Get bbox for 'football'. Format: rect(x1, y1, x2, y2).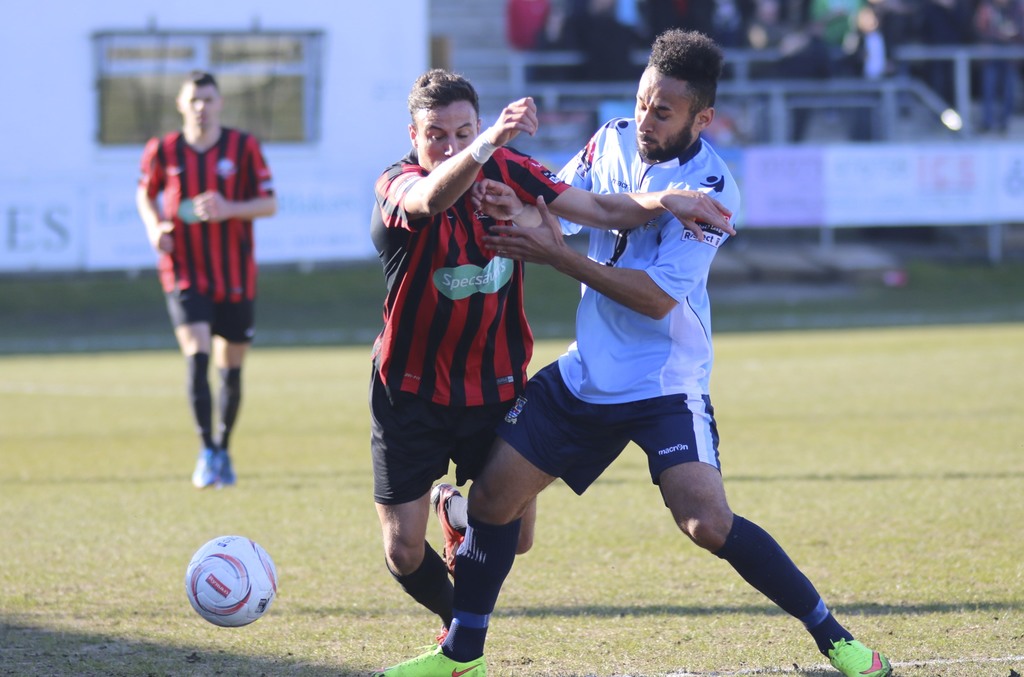
rect(187, 534, 281, 627).
